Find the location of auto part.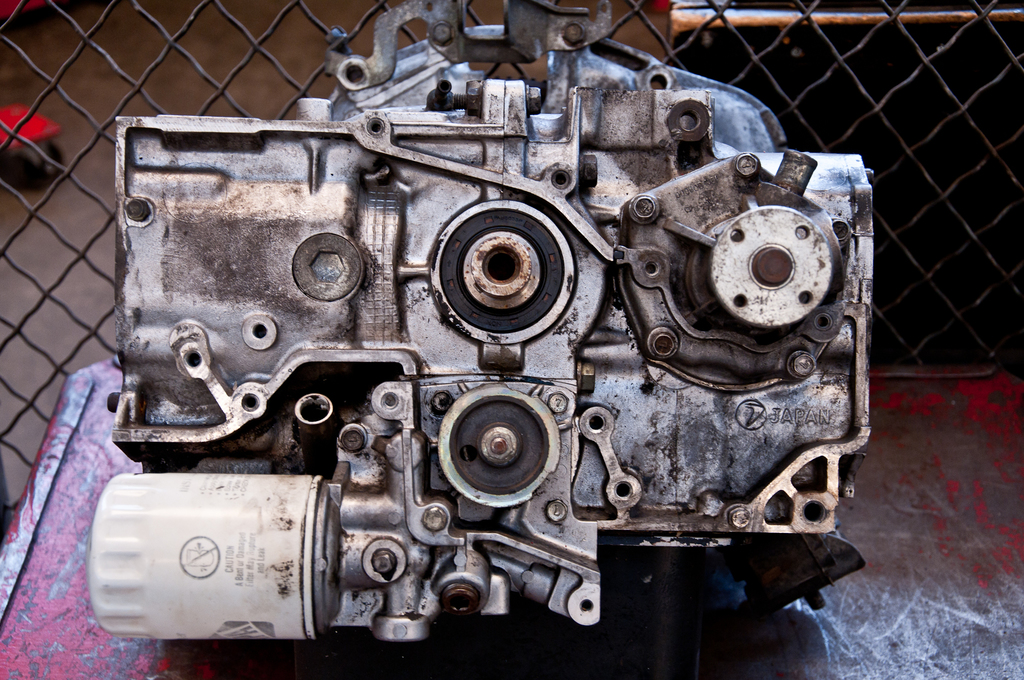
Location: (87, 0, 874, 652).
